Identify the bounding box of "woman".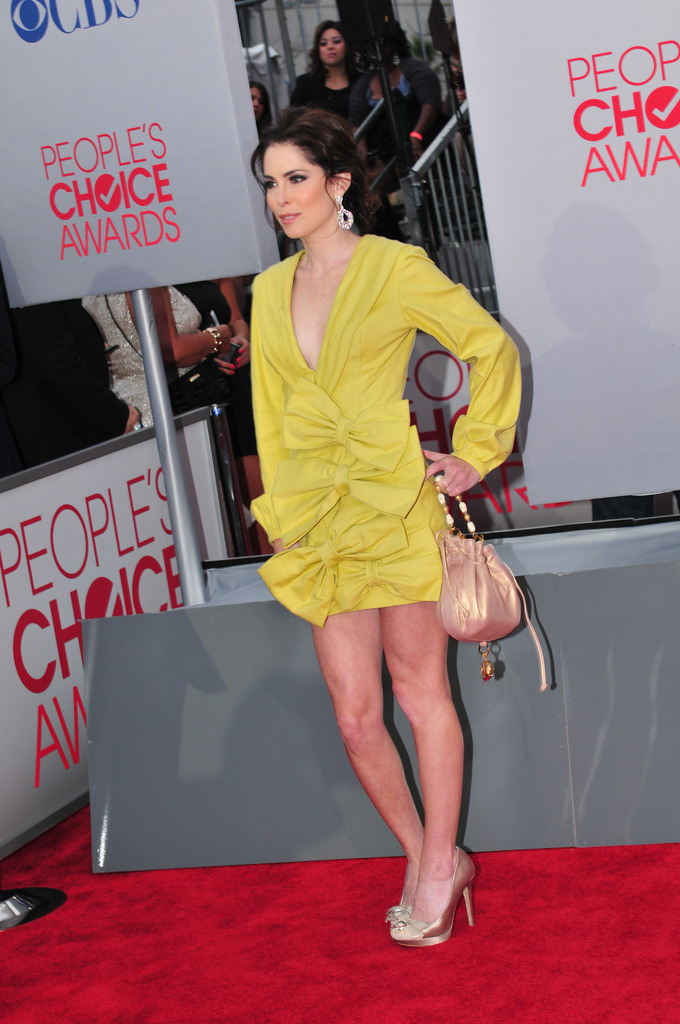
285,20,387,161.
